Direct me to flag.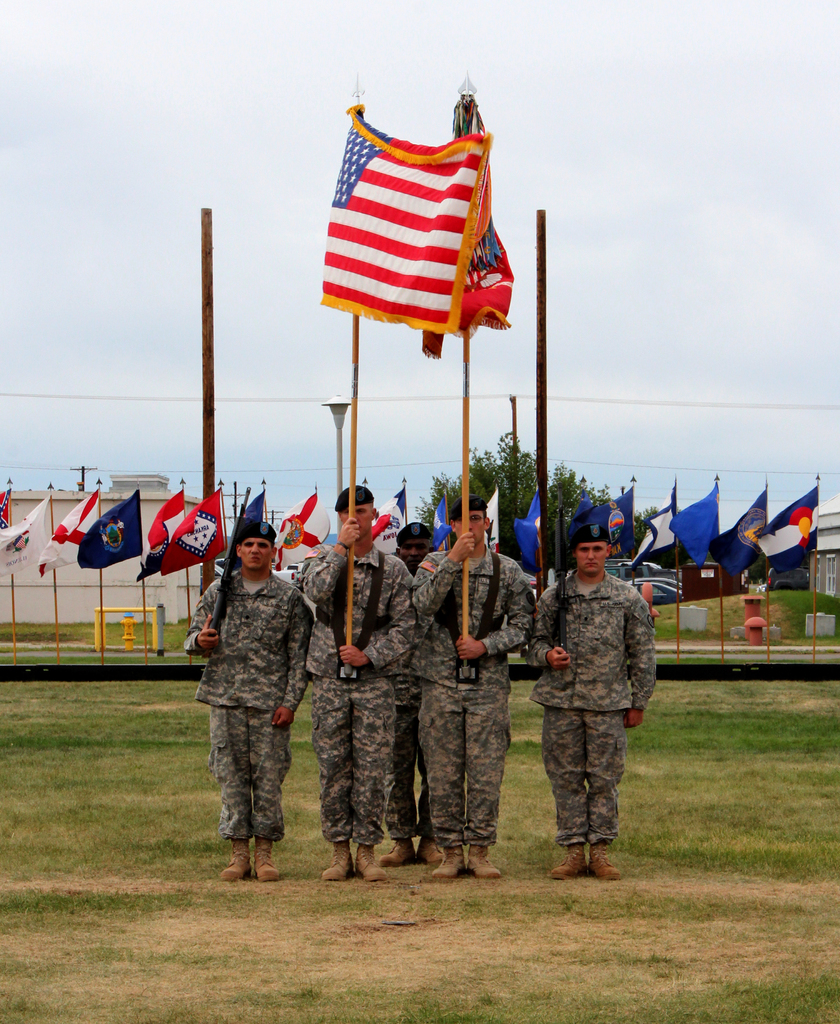
Direction: box(567, 484, 641, 557).
